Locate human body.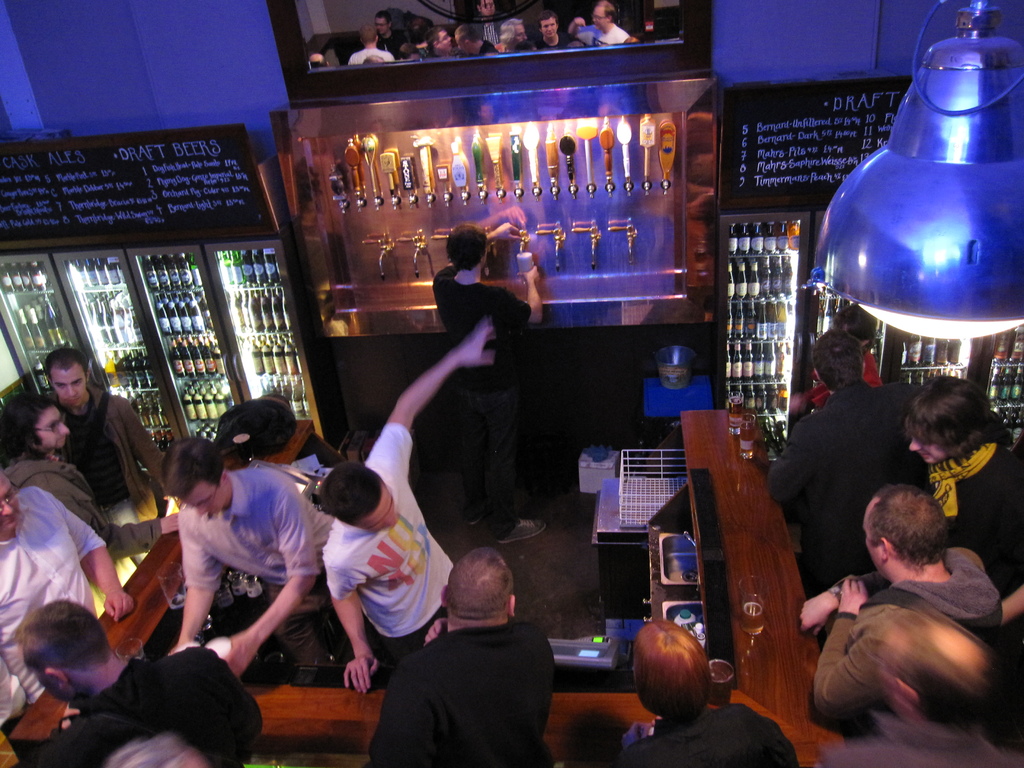
Bounding box: Rect(0, 397, 102, 539).
